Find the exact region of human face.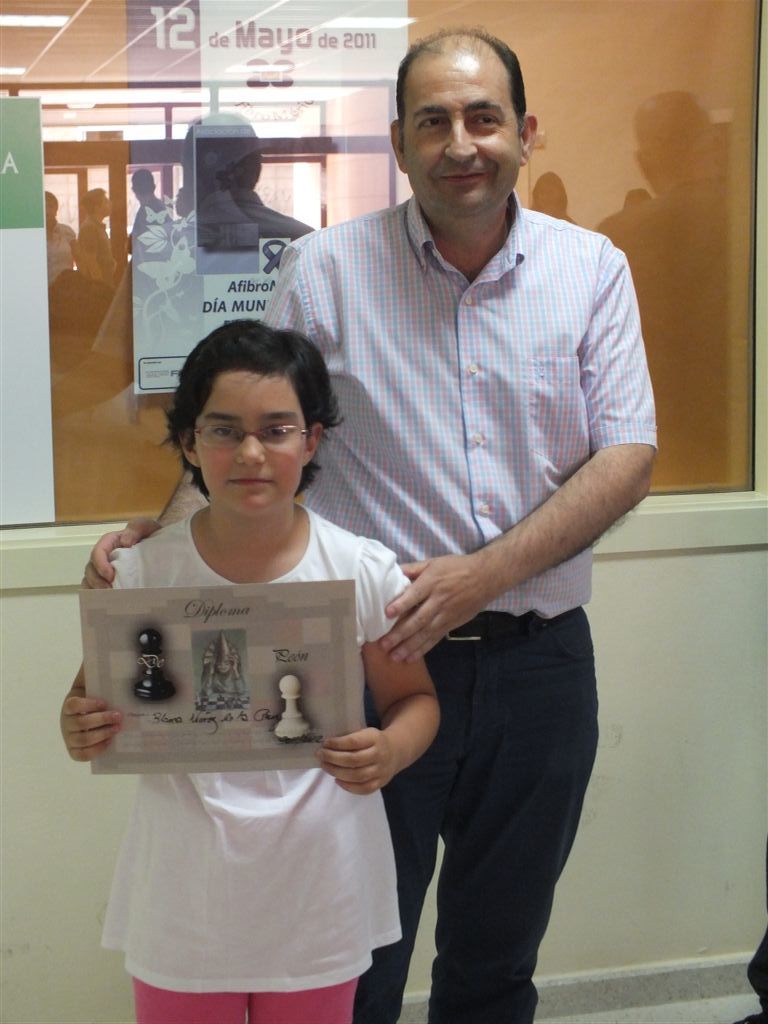
Exact region: (401,50,523,206).
